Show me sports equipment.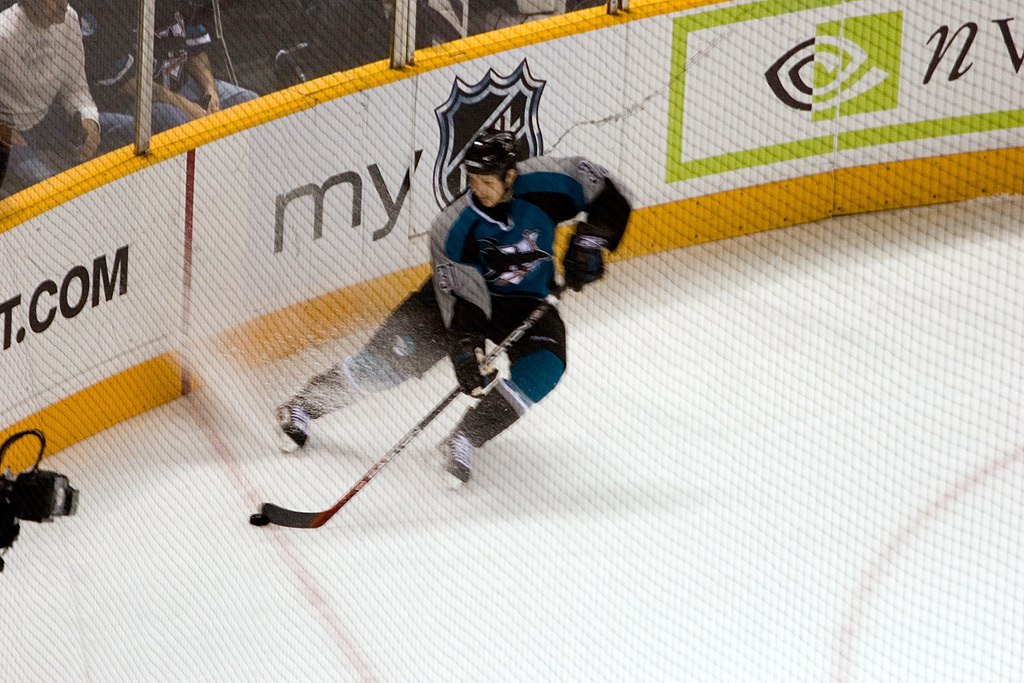
sports equipment is here: 257,278,567,528.
